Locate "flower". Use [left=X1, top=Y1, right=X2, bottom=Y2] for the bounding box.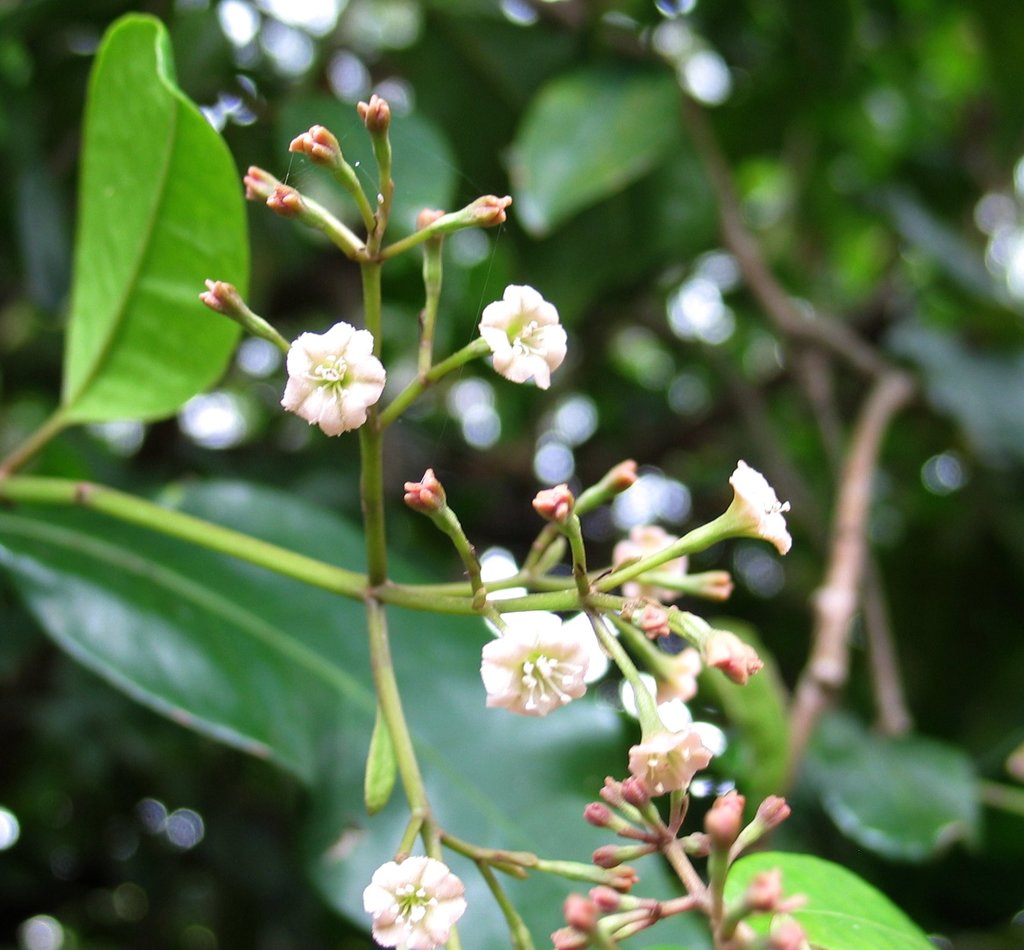
[left=473, top=616, right=588, bottom=719].
